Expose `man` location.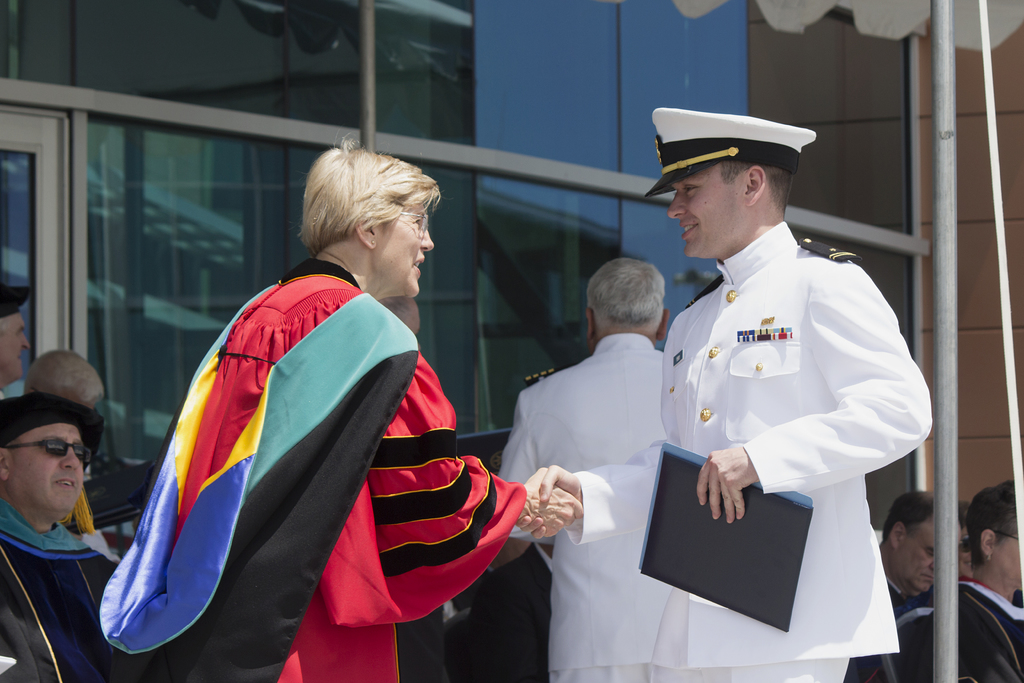
Exposed at box(840, 492, 959, 627).
